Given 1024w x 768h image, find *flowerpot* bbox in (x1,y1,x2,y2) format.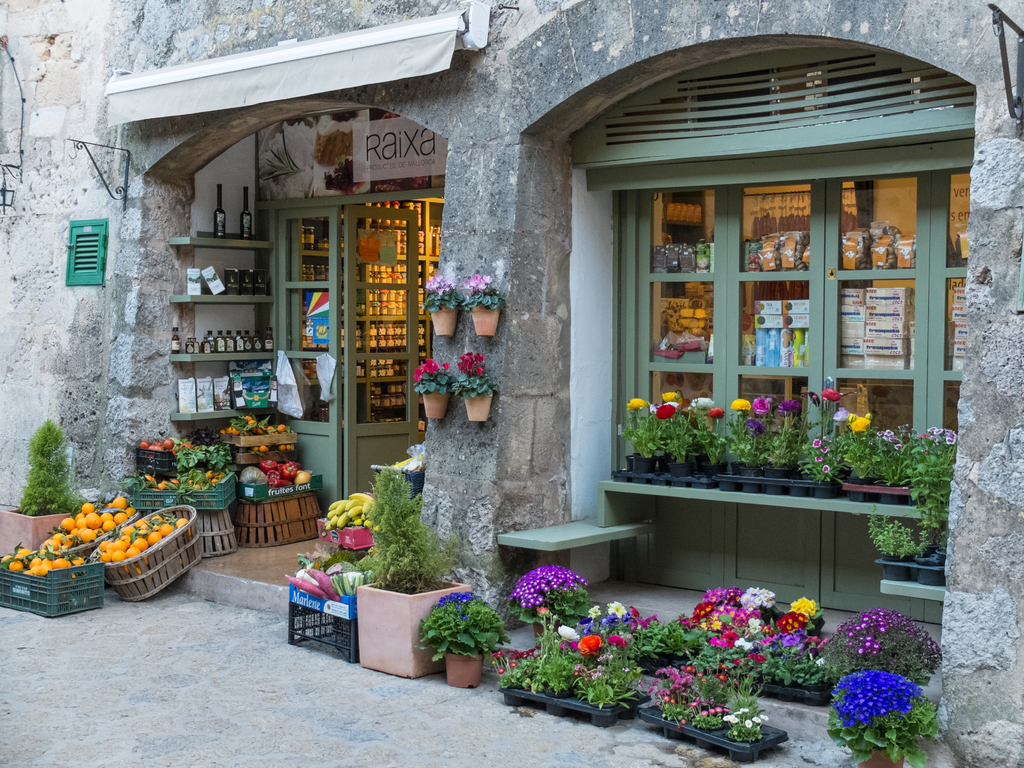
(428,300,459,336).
